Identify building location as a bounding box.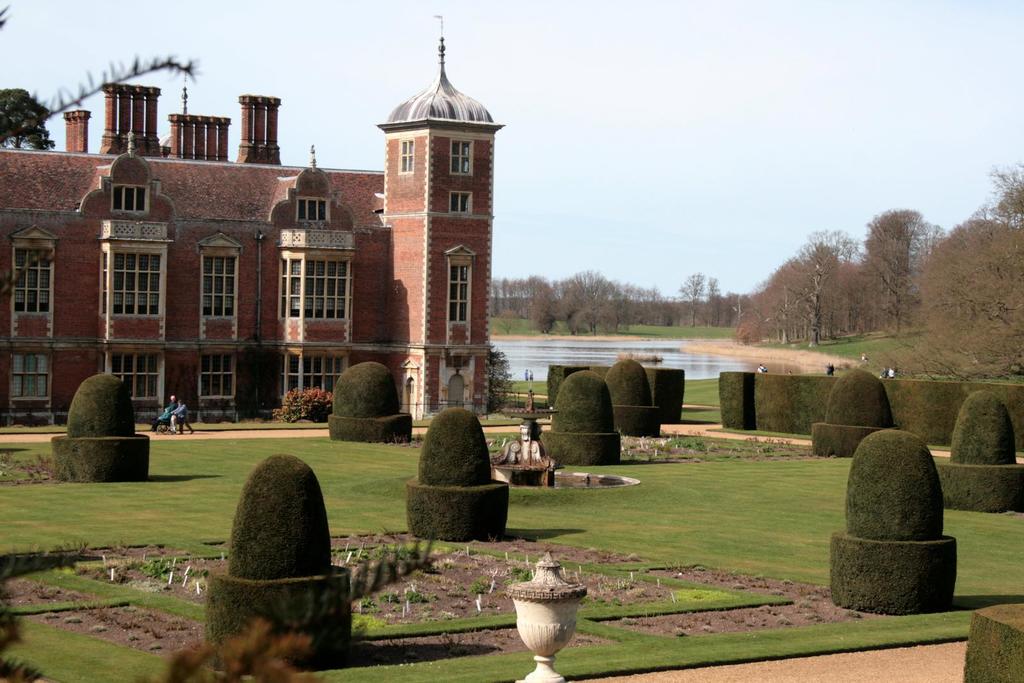
bbox=(0, 15, 506, 419).
